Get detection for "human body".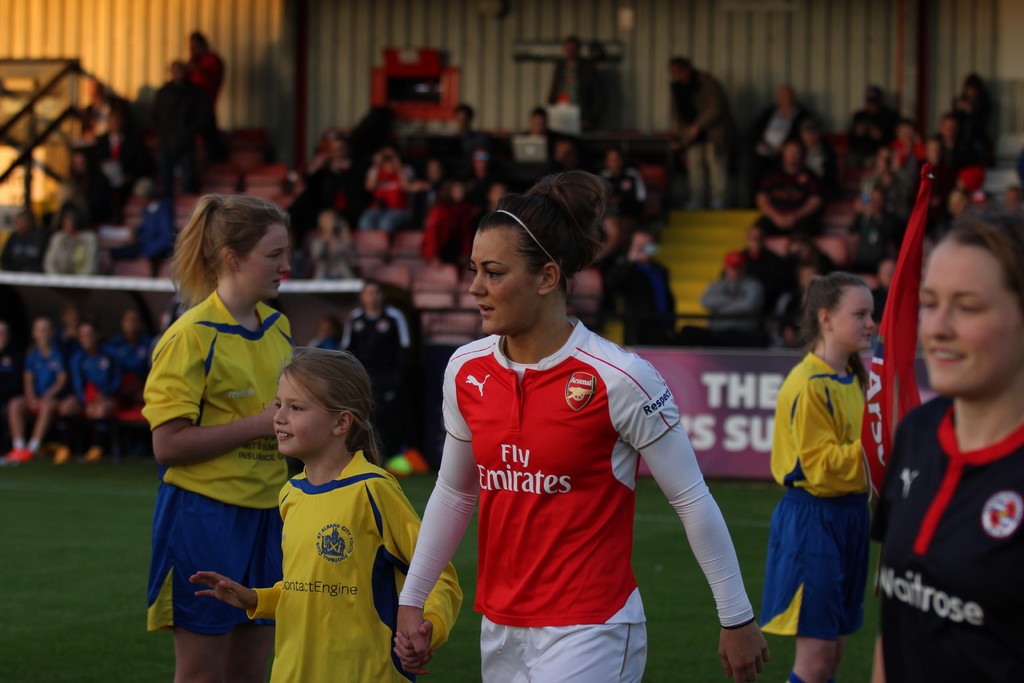
Detection: region(358, 149, 417, 258).
